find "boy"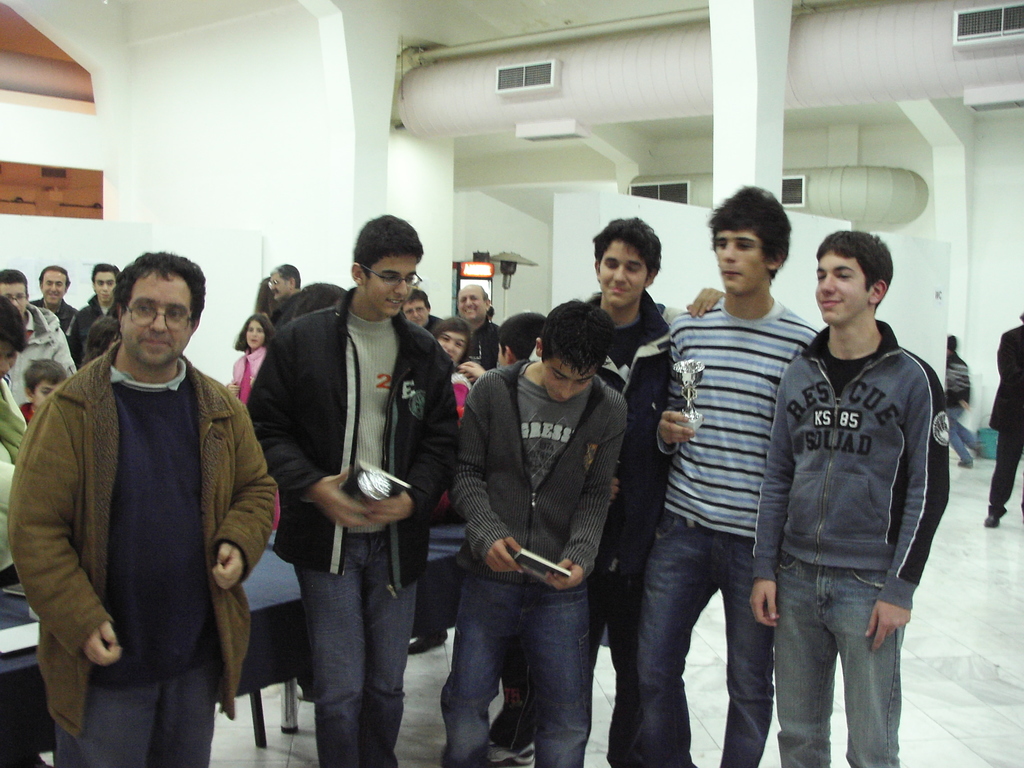
bbox=[24, 358, 76, 428]
